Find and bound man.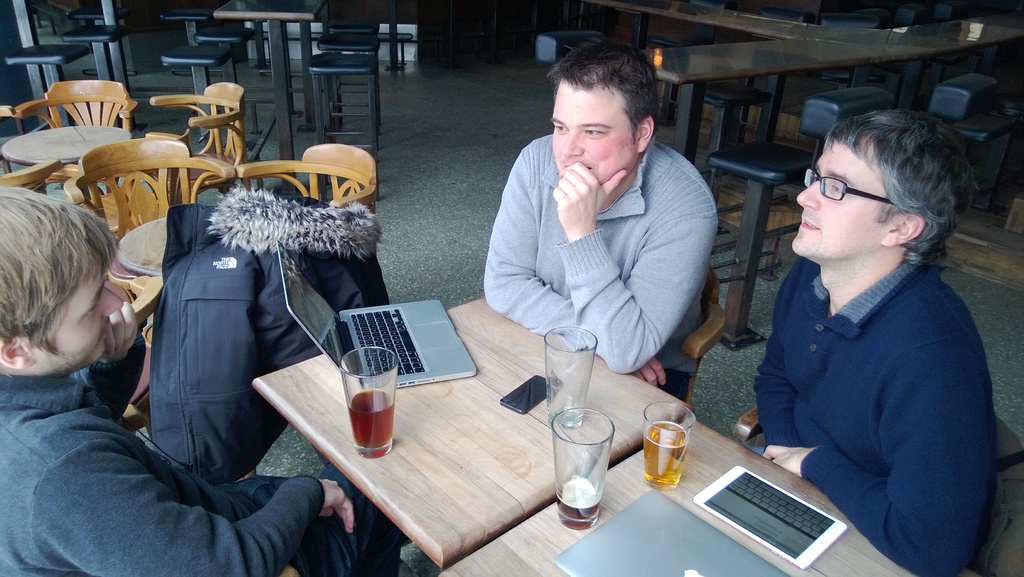
Bound: crop(752, 106, 1002, 576).
